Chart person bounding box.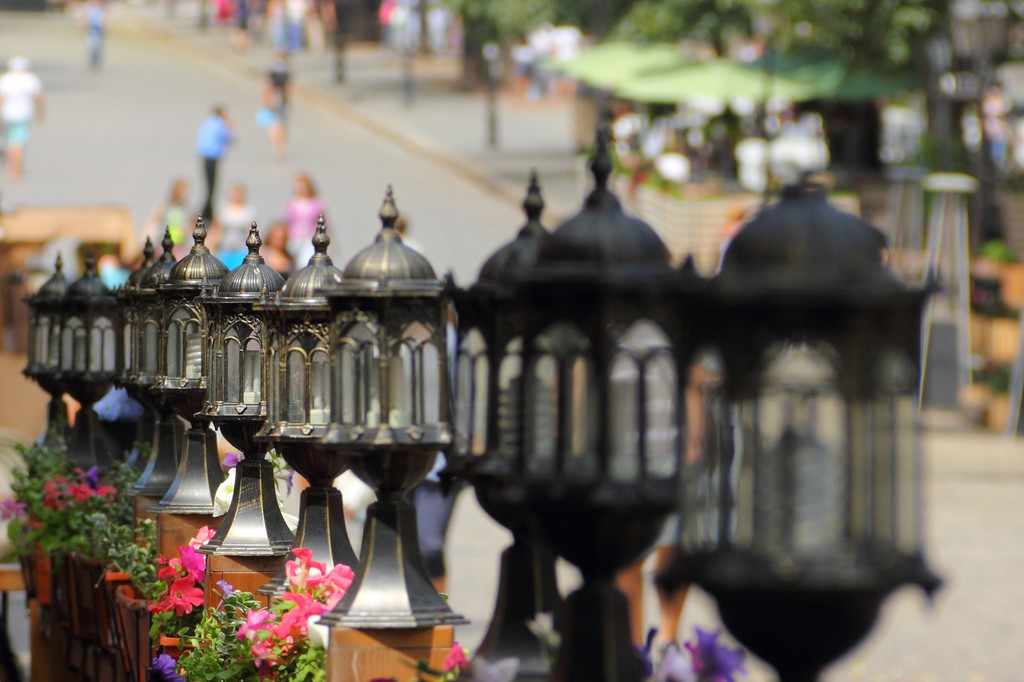
Charted: locate(0, 52, 52, 181).
